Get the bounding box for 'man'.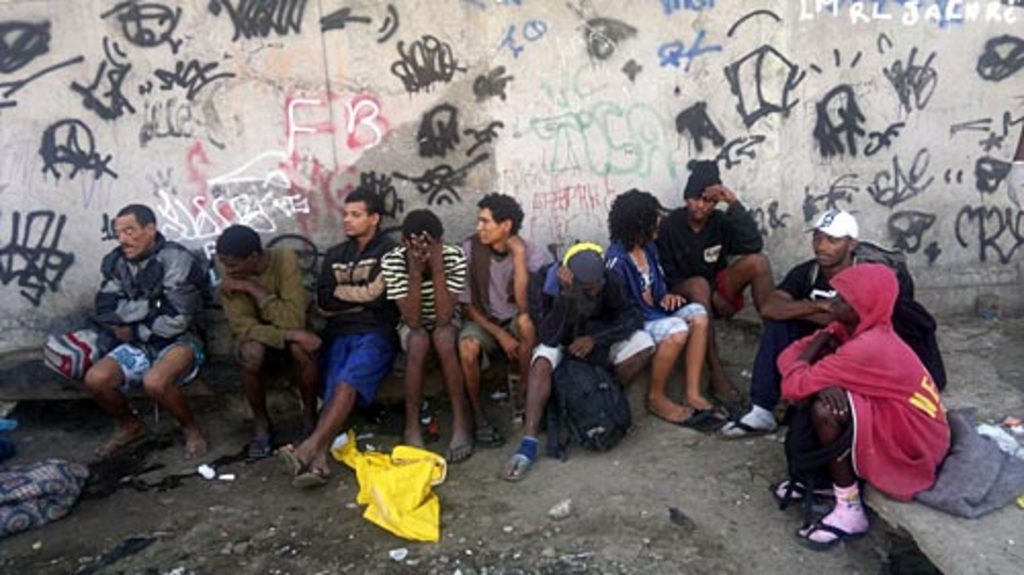
{"x1": 721, "y1": 203, "x2": 862, "y2": 434}.
